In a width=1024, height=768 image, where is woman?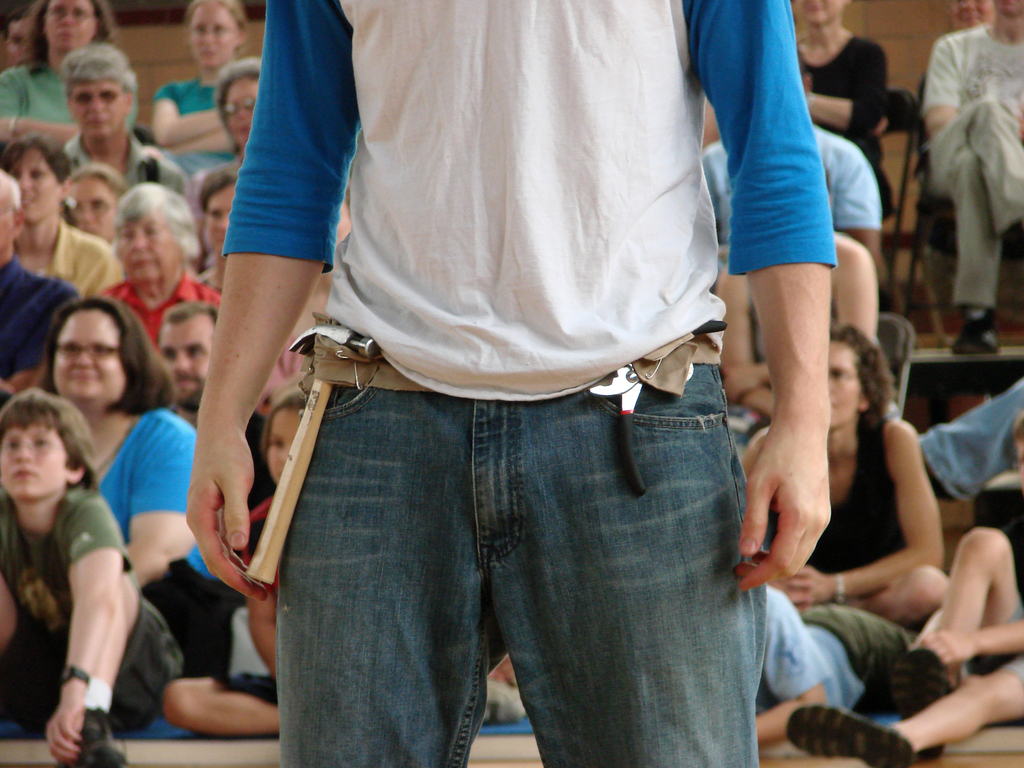
Rect(215, 61, 268, 176).
